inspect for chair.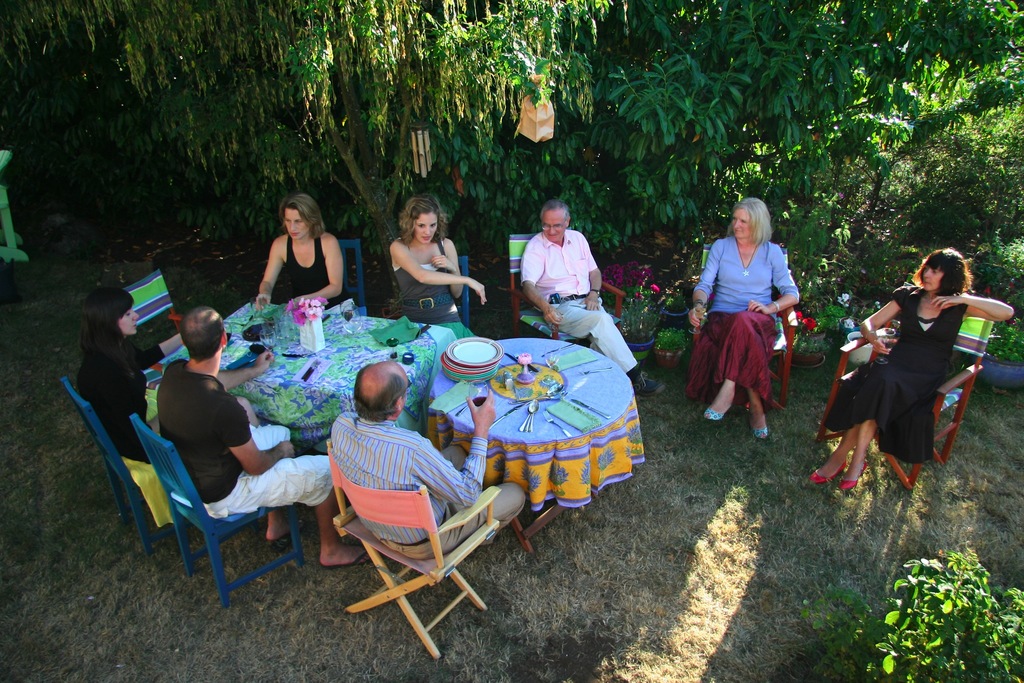
Inspection: Rect(59, 378, 189, 551).
